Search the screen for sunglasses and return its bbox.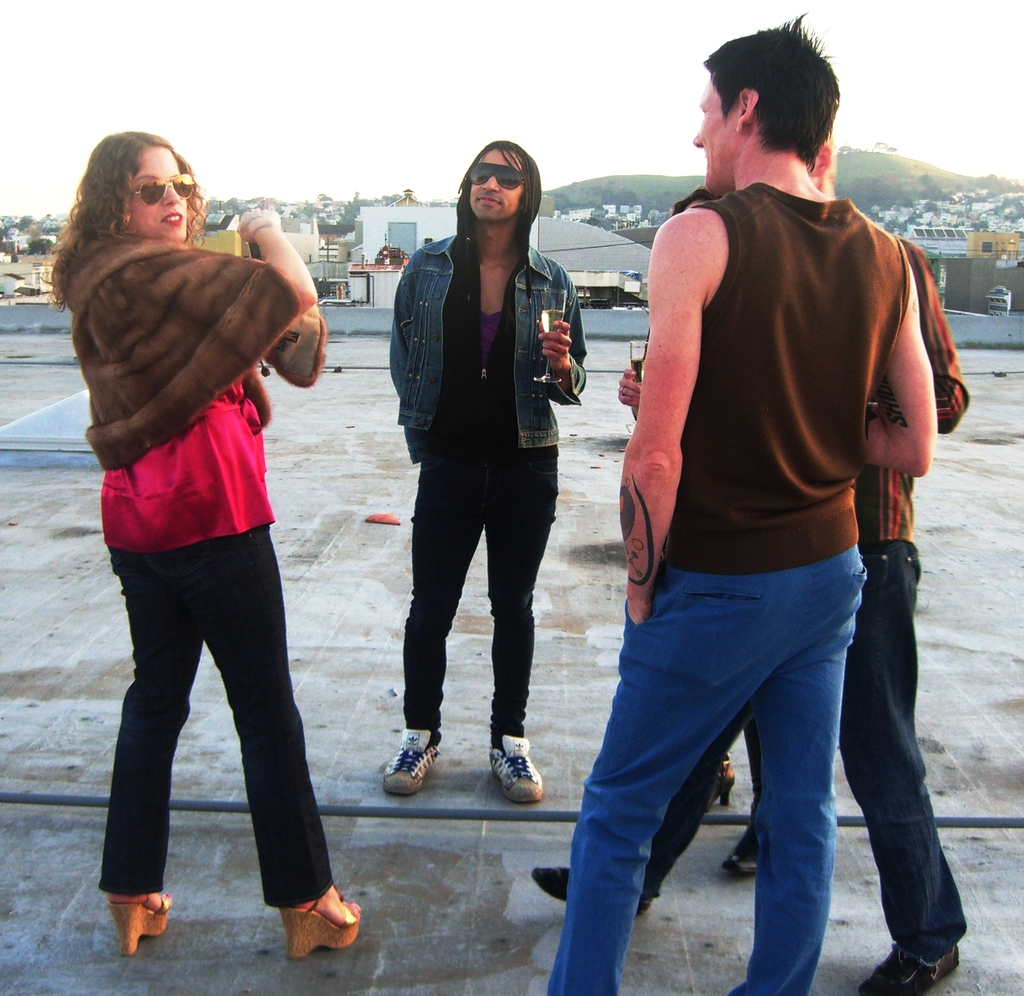
Found: 130,169,196,207.
